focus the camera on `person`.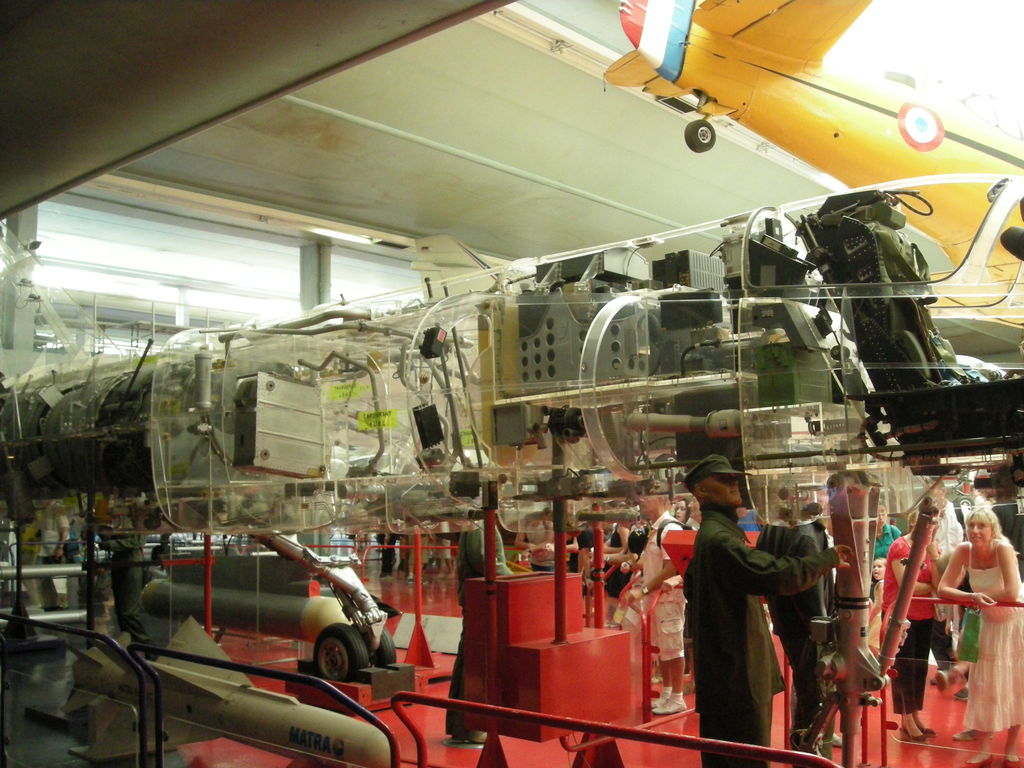
Focus region: <box>95,532,162,666</box>.
